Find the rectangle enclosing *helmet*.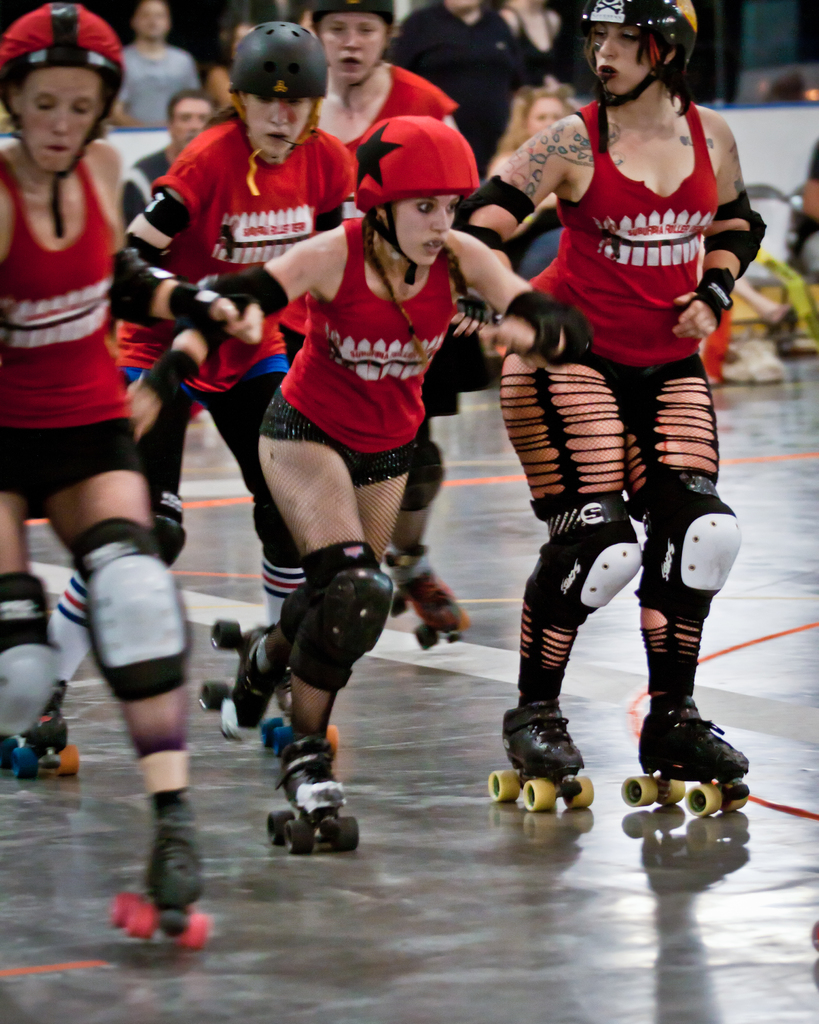
box(579, 0, 694, 100).
